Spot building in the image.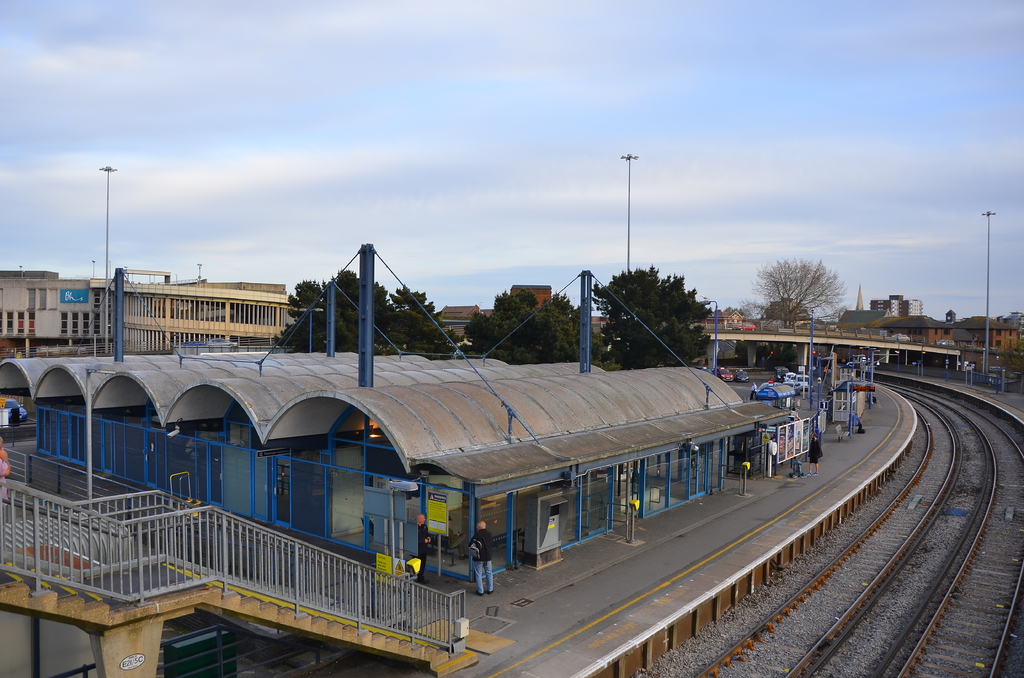
building found at bbox=(441, 305, 480, 318).
